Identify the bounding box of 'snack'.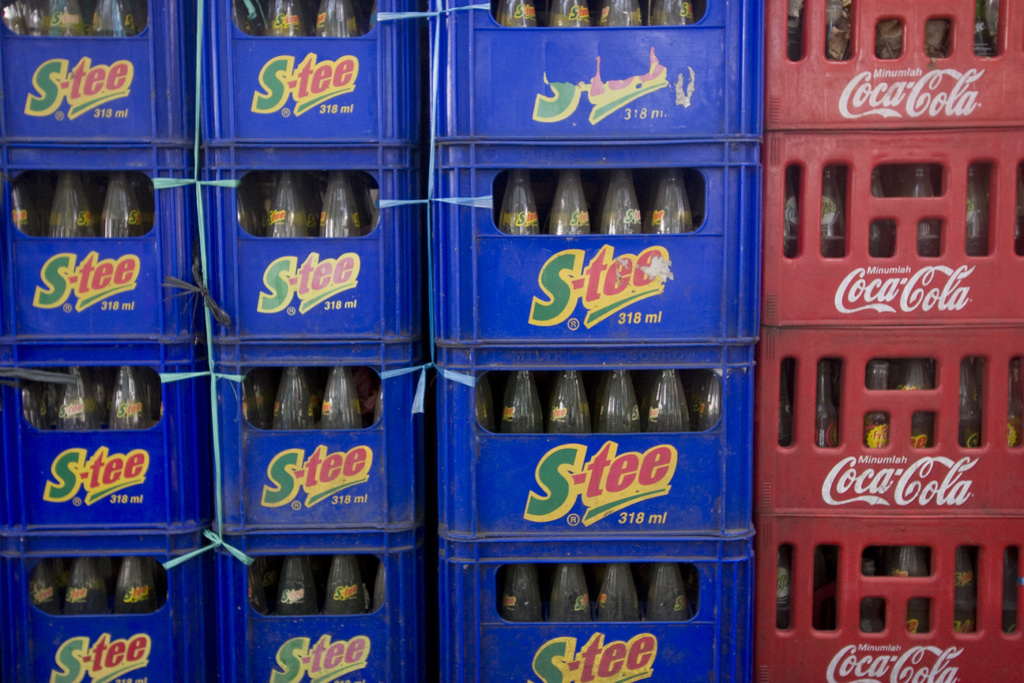
[left=780, top=160, right=1023, bottom=257].
